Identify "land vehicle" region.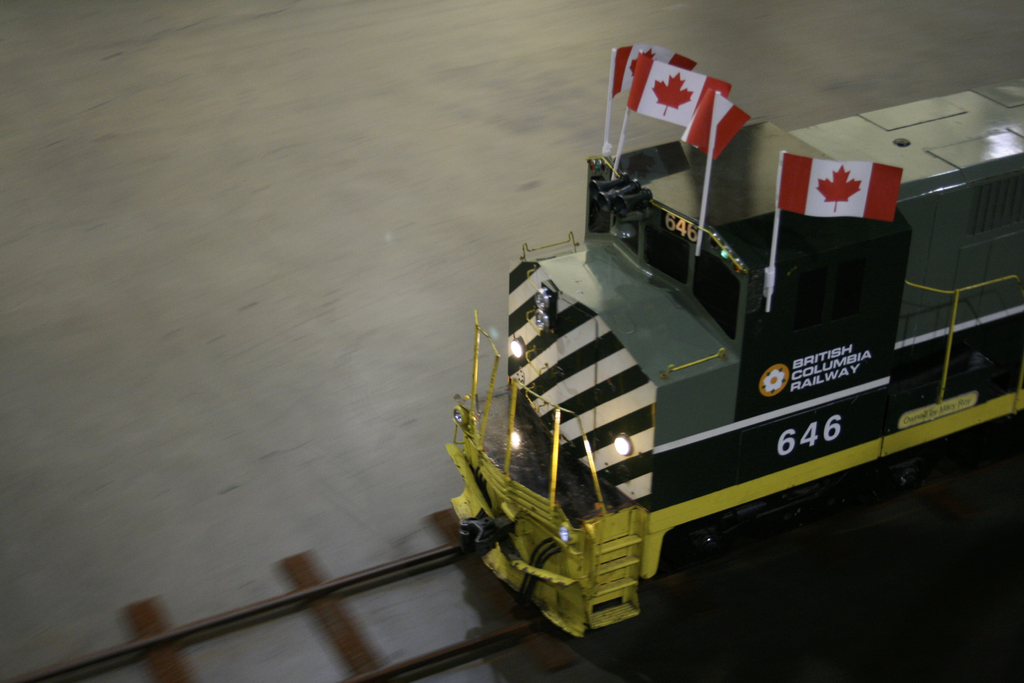
Region: 447/80/1023/638.
